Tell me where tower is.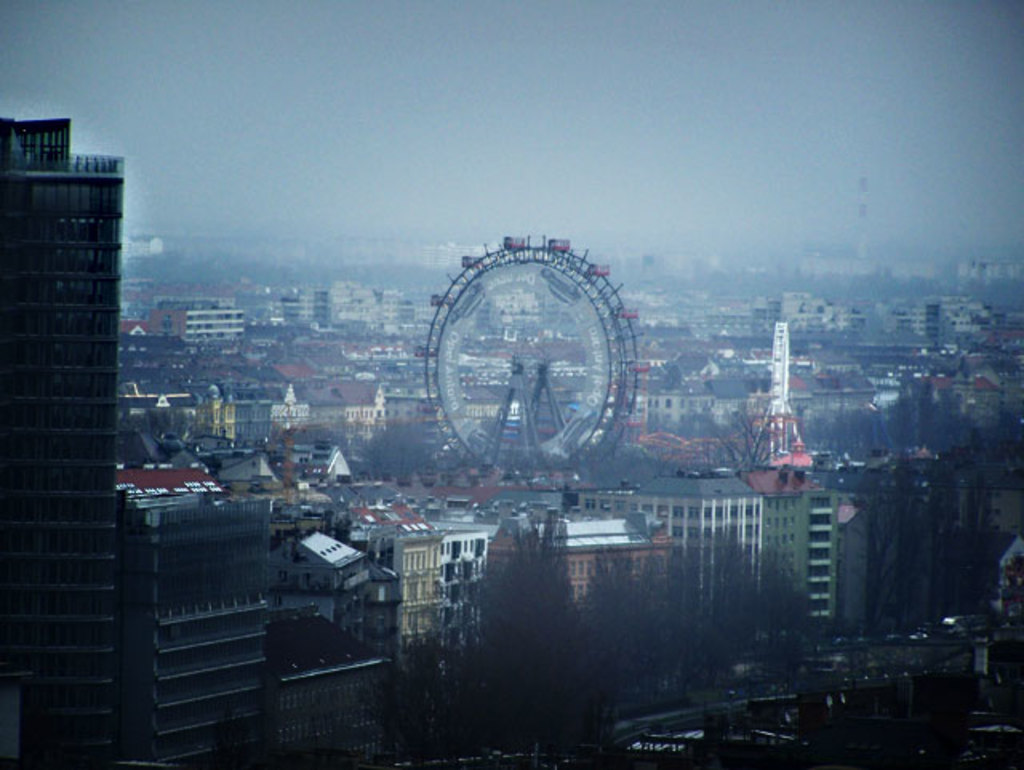
tower is at 134, 491, 262, 768.
